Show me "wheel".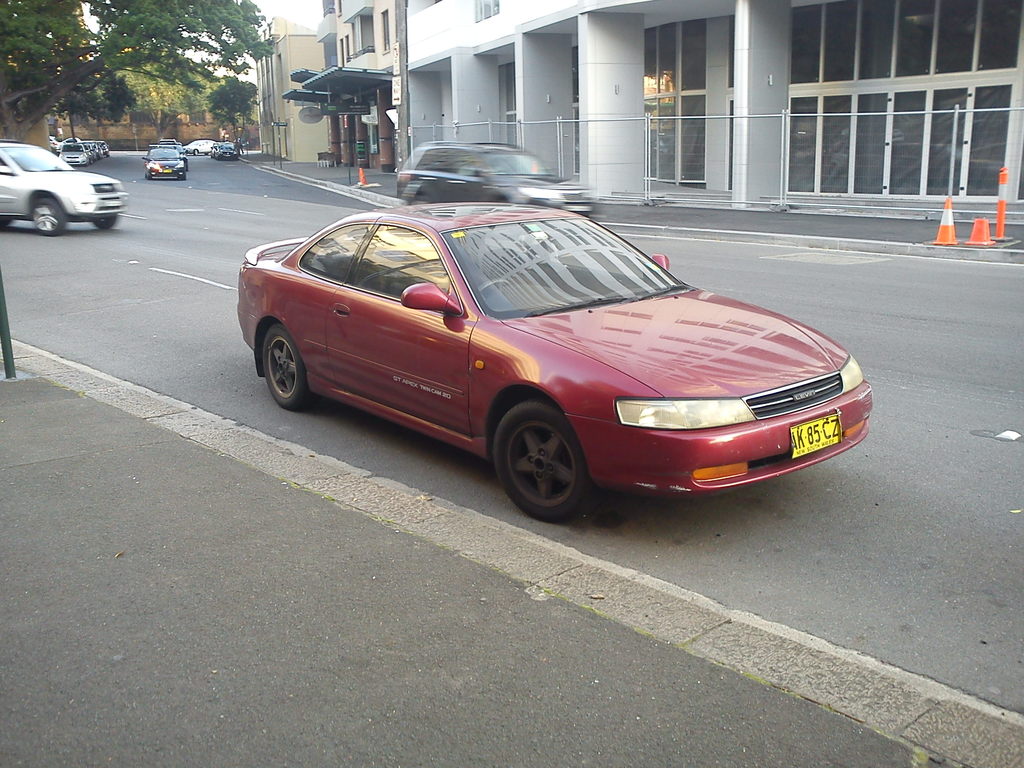
"wheel" is here: region(262, 321, 316, 410).
